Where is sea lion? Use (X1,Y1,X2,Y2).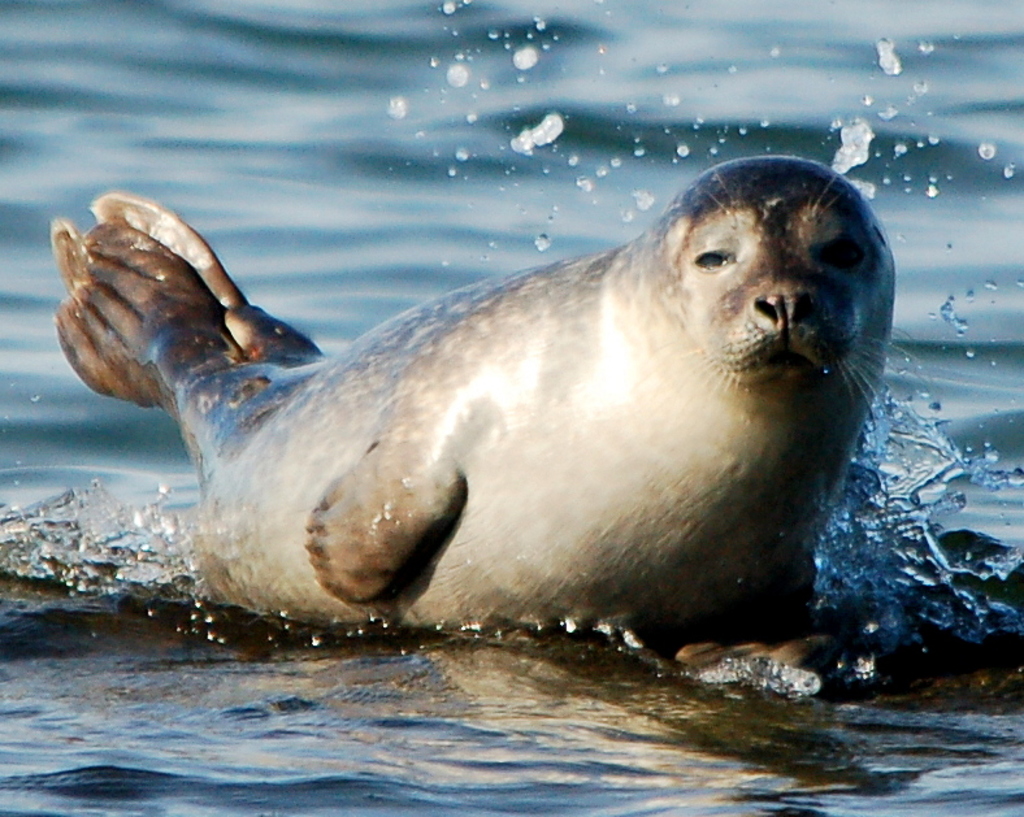
(55,165,919,670).
